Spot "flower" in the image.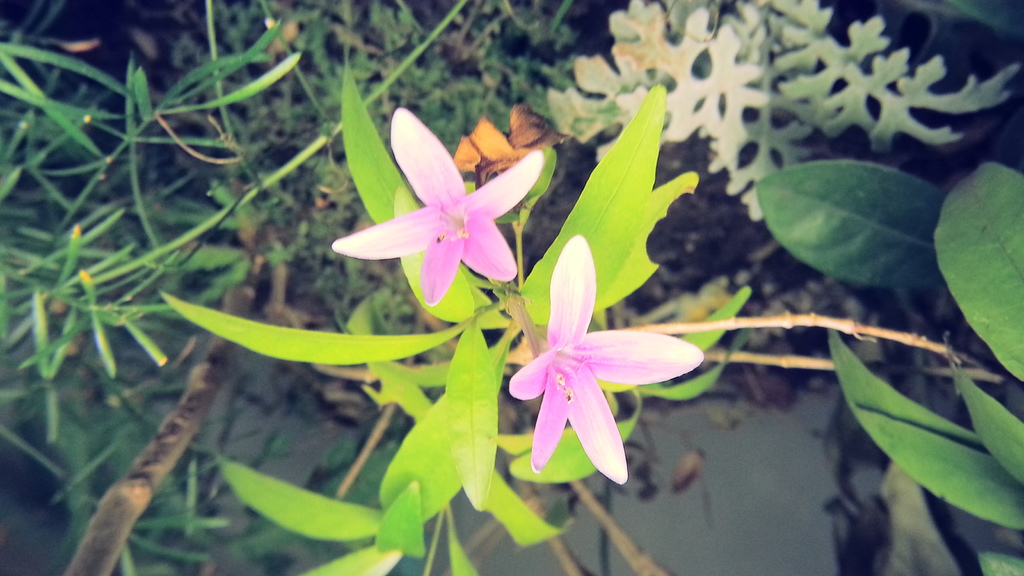
"flower" found at l=576, t=0, r=1023, b=218.
